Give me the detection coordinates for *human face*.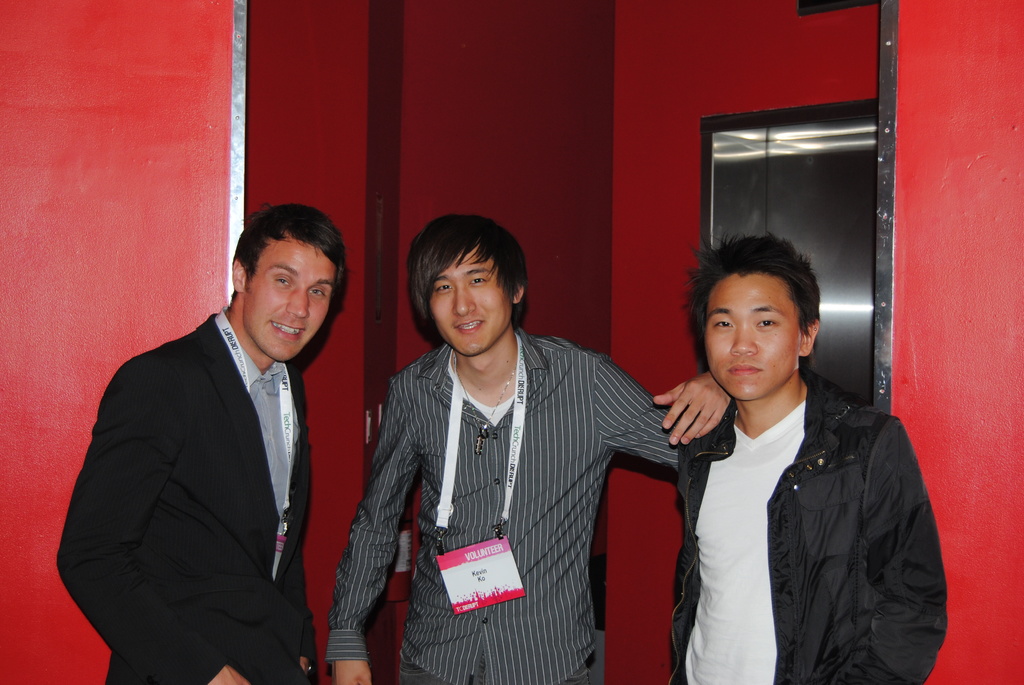
locate(703, 270, 797, 405).
